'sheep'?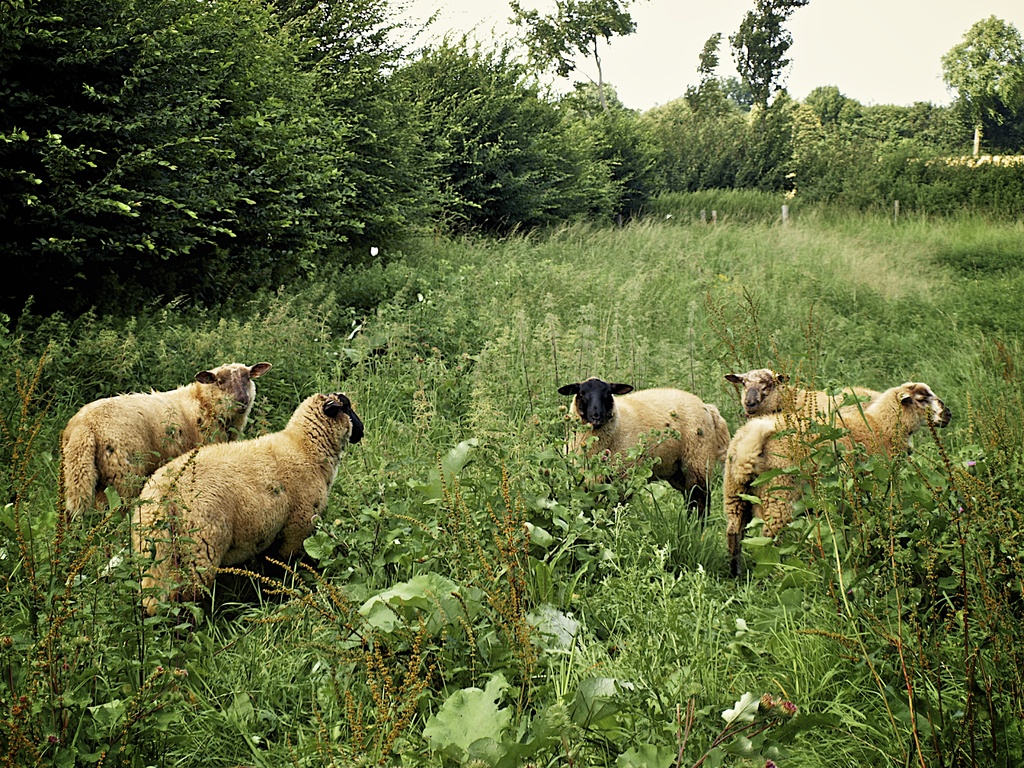
(left=556, top=377, right=733, bottom=516)
